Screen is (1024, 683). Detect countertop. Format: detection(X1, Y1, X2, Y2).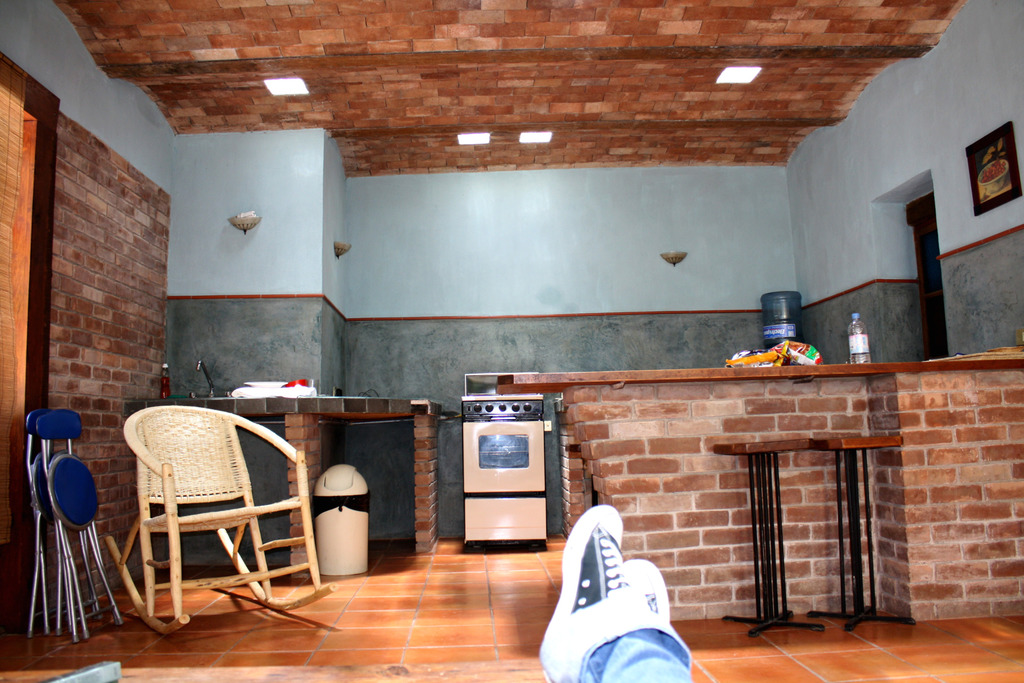
detection(493, 357, 1023, 397).
